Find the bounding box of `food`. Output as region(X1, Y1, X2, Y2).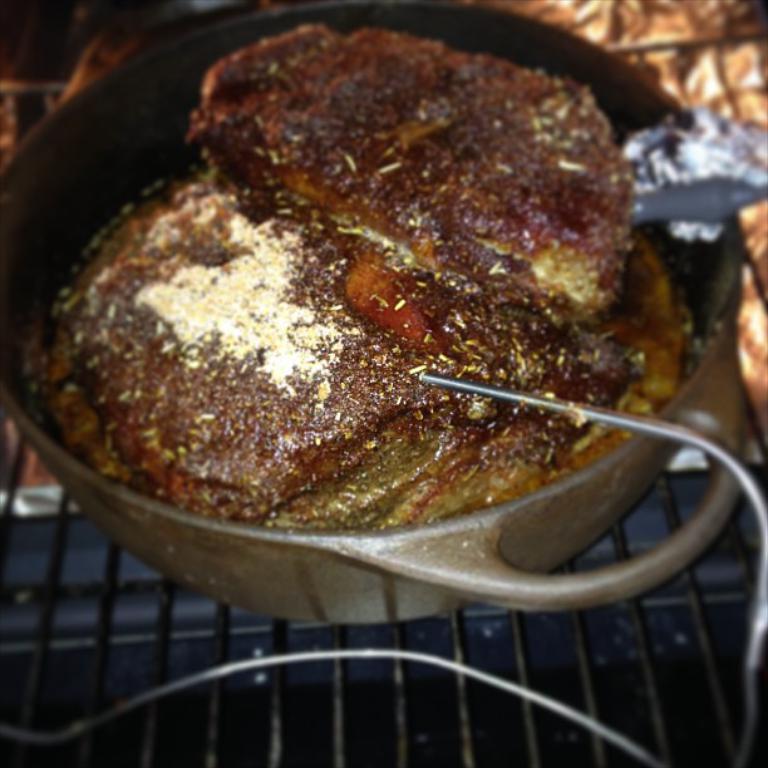
region(53, 48, 670, 565).
